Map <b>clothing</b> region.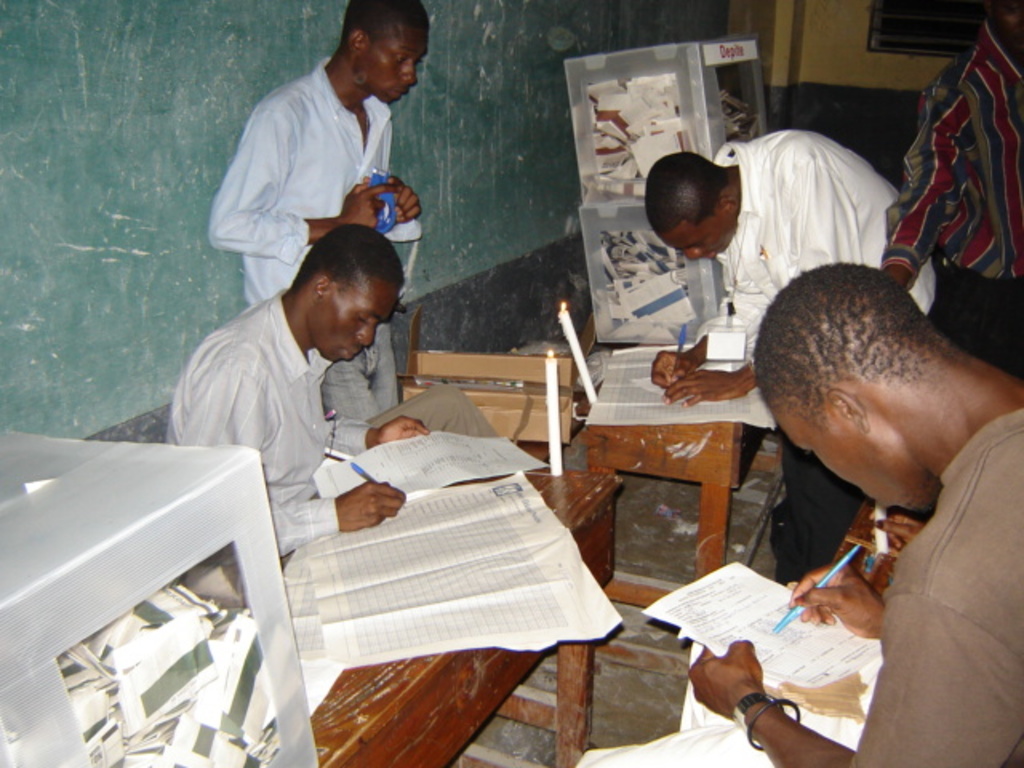
Mapped to 710,126,942,355.
